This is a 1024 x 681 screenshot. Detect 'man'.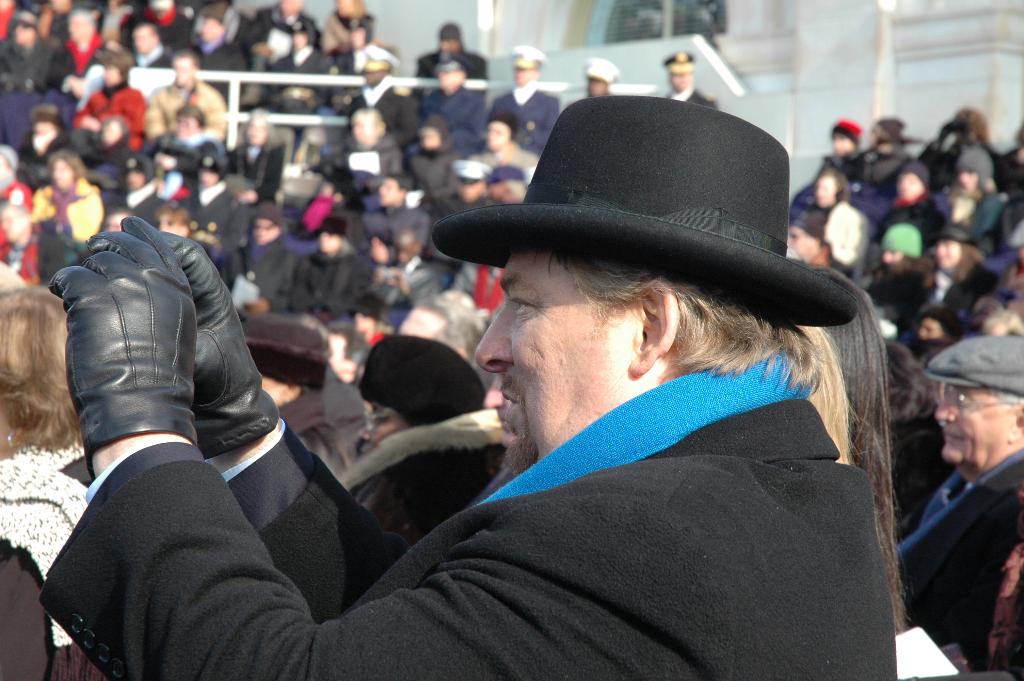
<box>130,19,177,68</box>.
